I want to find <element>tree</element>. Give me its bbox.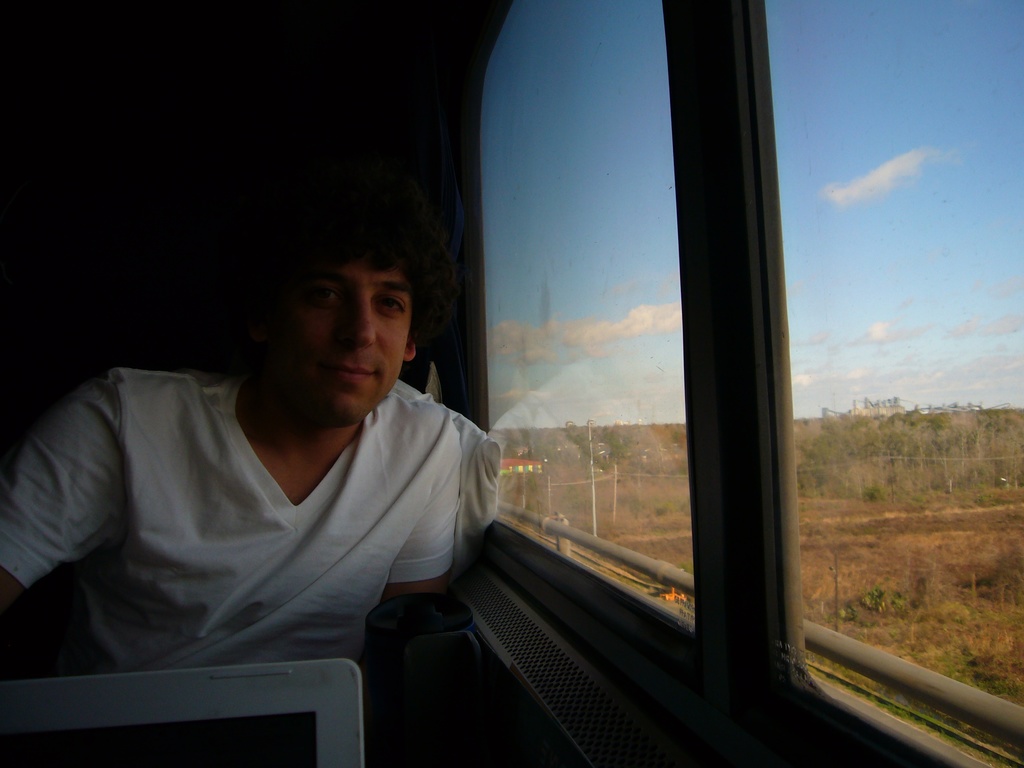
box=[563, 413, 602, 536].
